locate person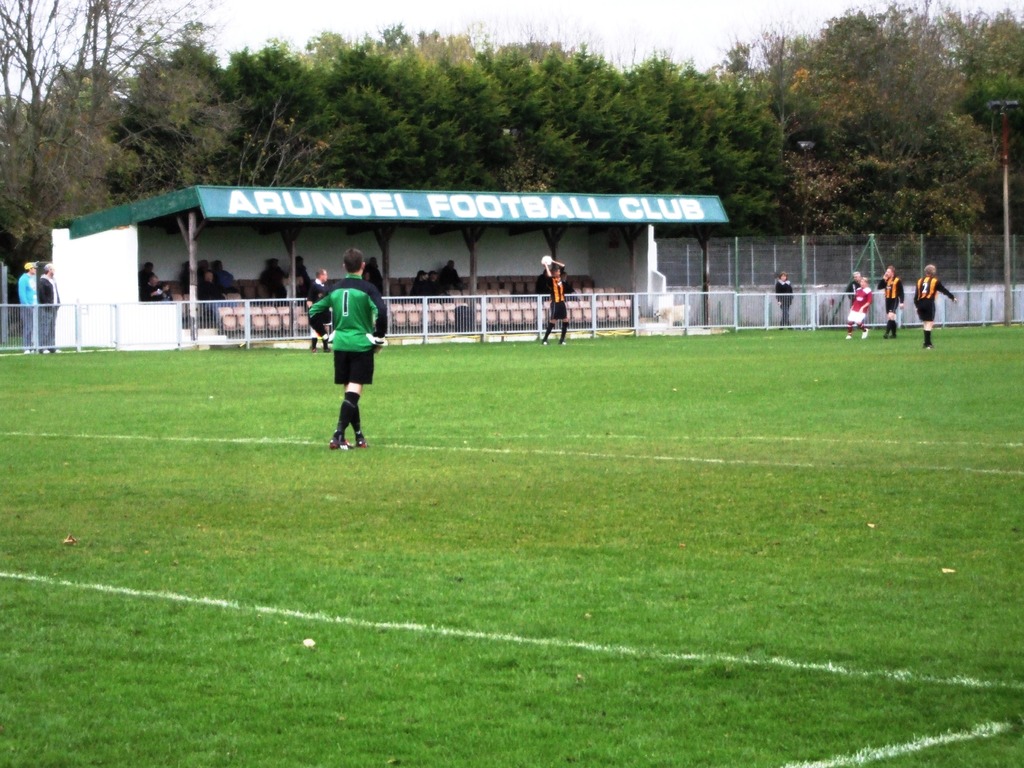
l=362, t=268, r=376, b=294
